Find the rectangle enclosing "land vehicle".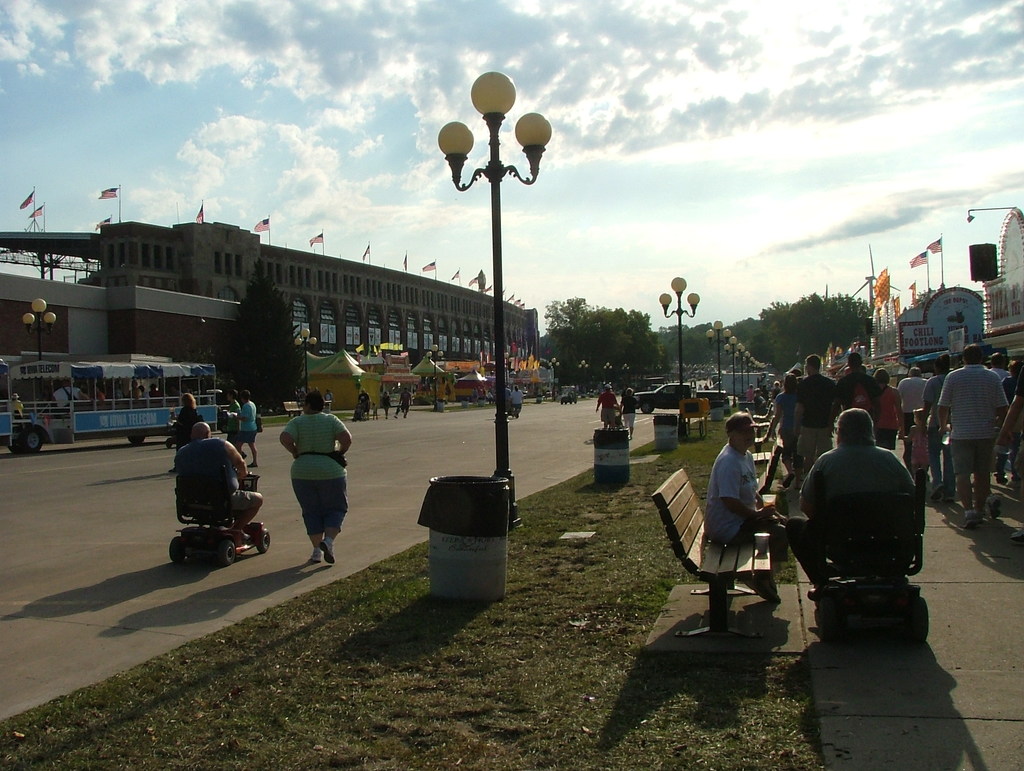
(x1=350, y1=402, x2=369, y2=422).
